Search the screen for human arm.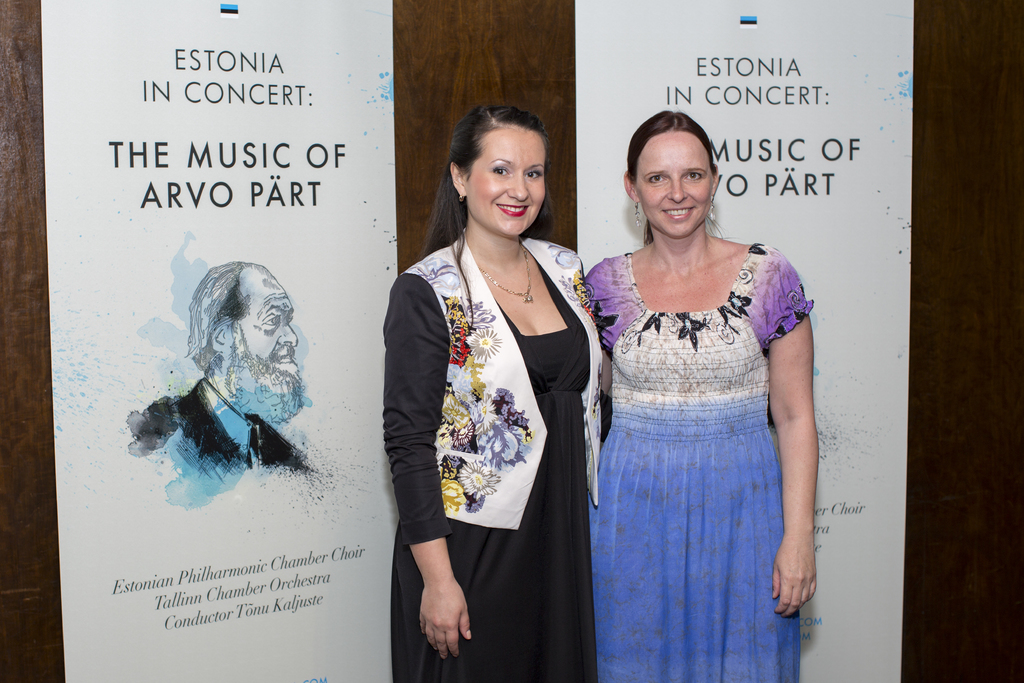
Found at (767,285,840,627).
